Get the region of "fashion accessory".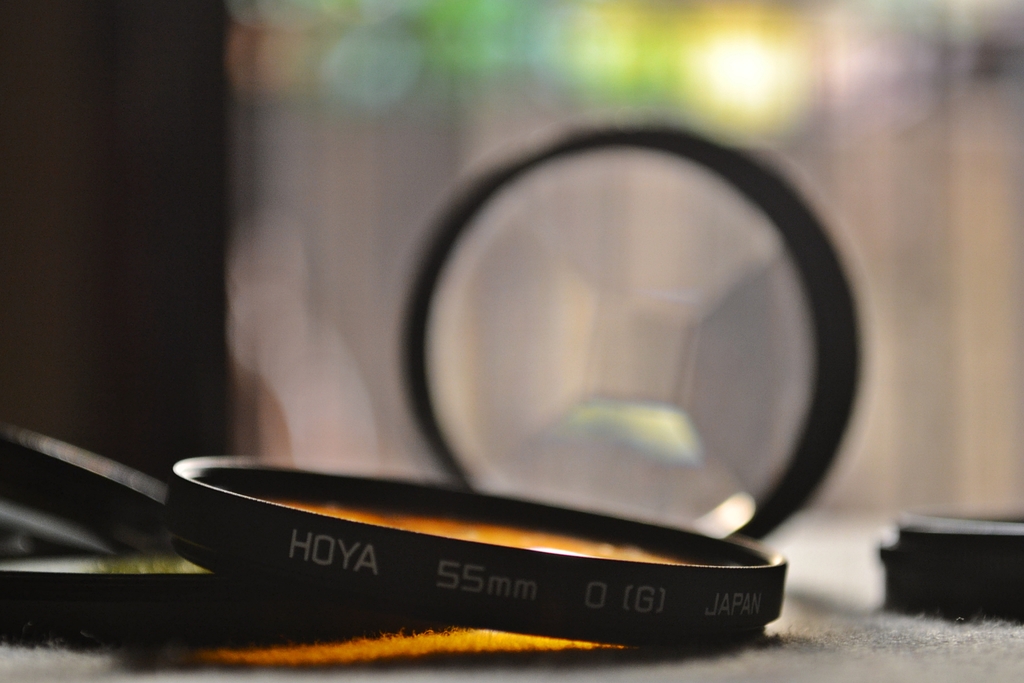
[0, 425, 173, 547].
